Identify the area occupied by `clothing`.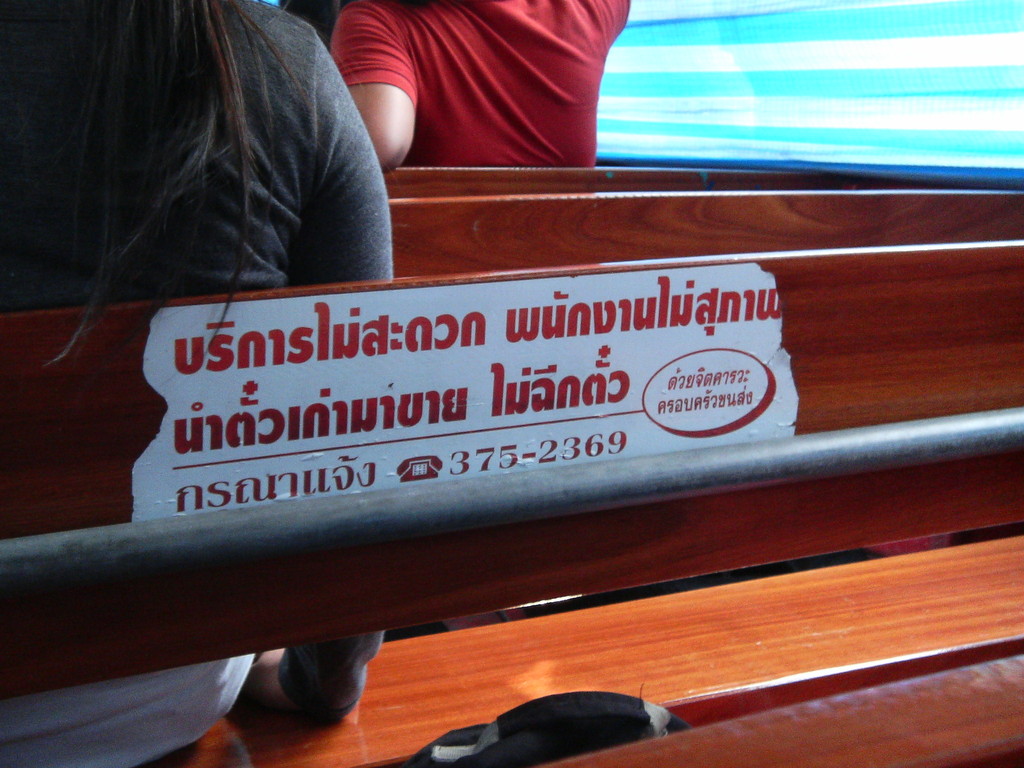
Area: rect(19, 5, 426, 349).
